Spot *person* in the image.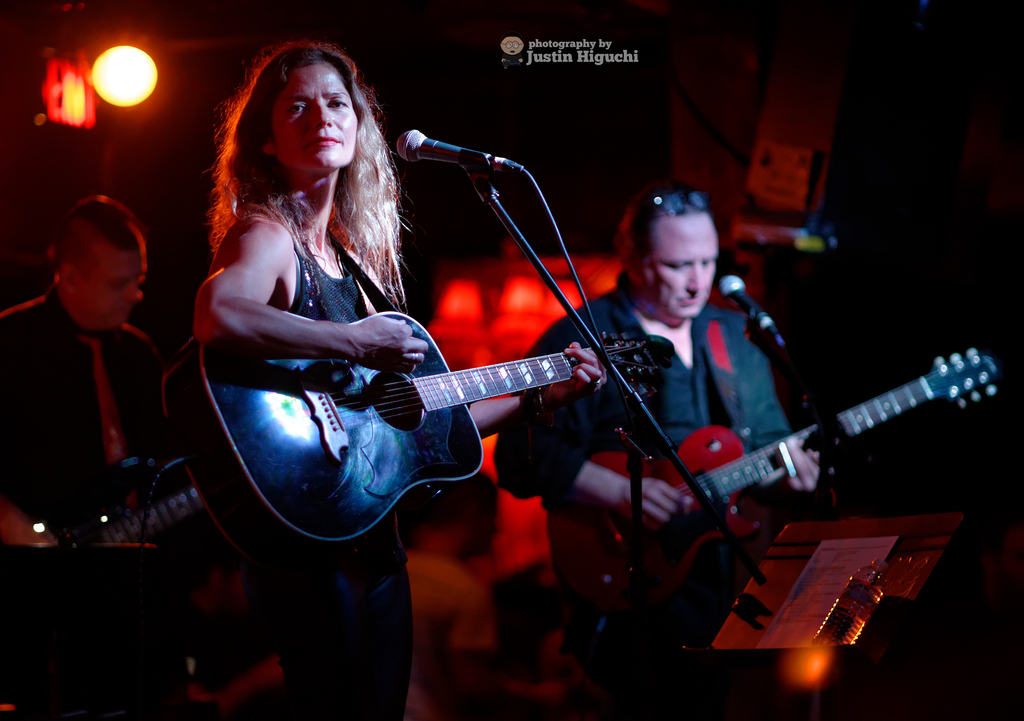
*person* found at rect(189, 40, 602, 720).
